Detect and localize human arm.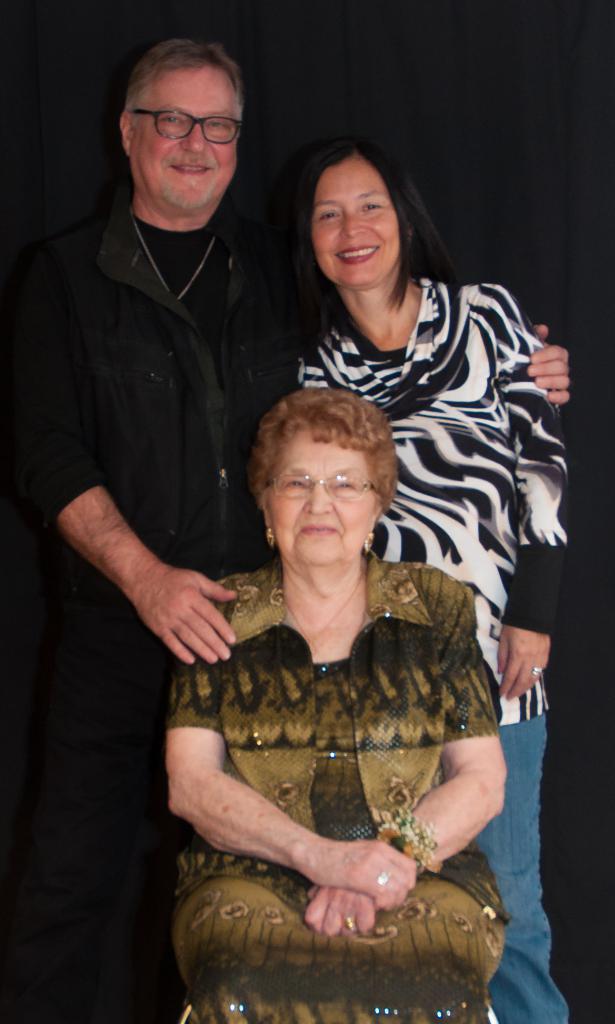
Localized at [528, 312, 573, 408].
